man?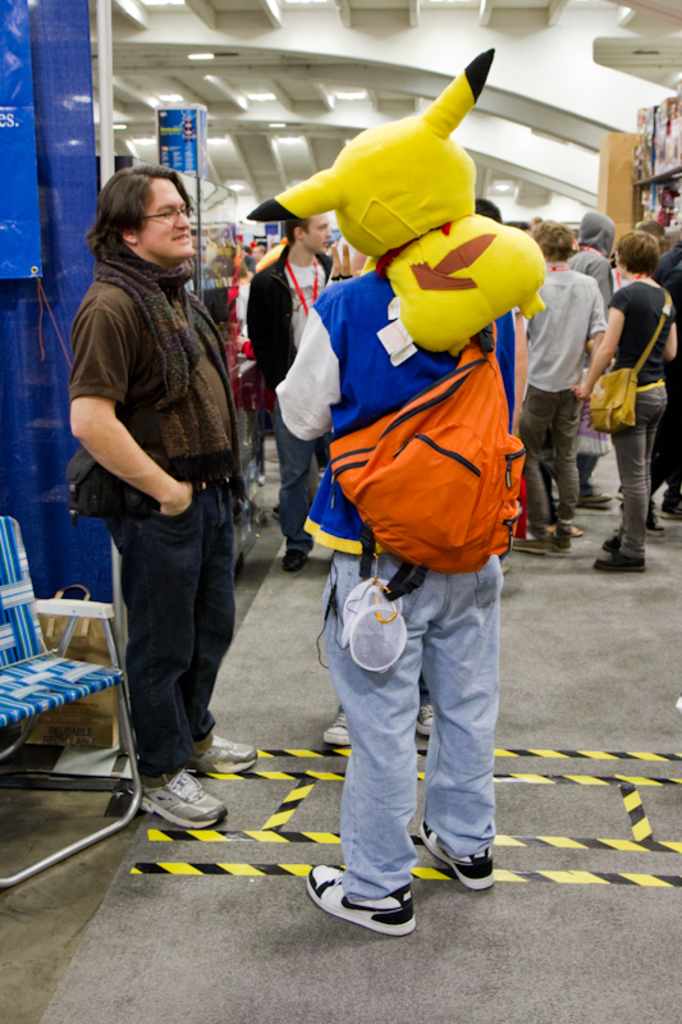
locate(266, 261, 508, 940)
